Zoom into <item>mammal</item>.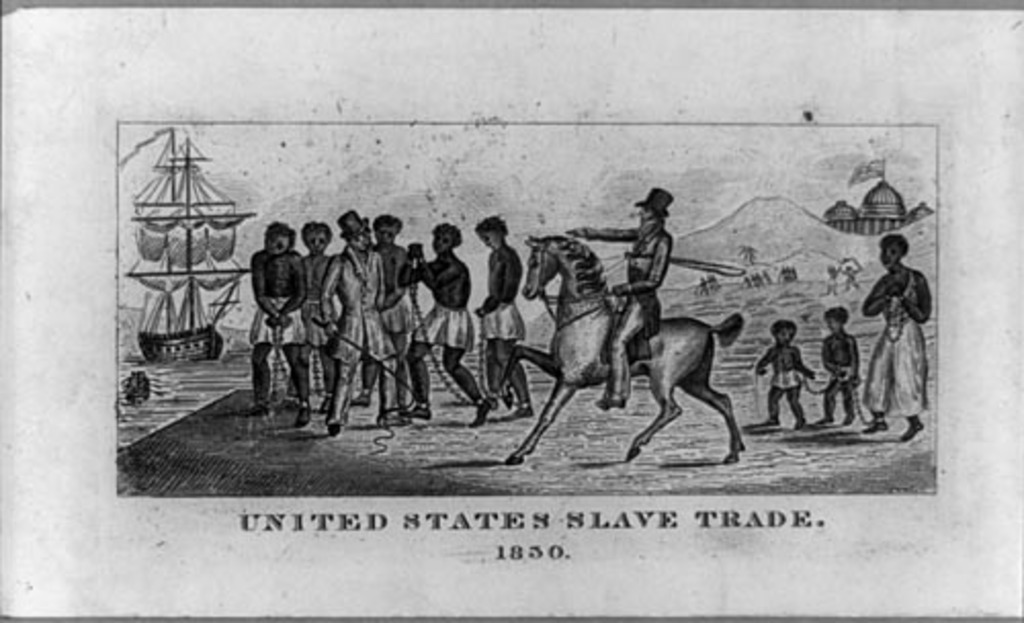
Zoom target: {"left": 319, "top": 211, "right": 387, "bottom": 426}.
